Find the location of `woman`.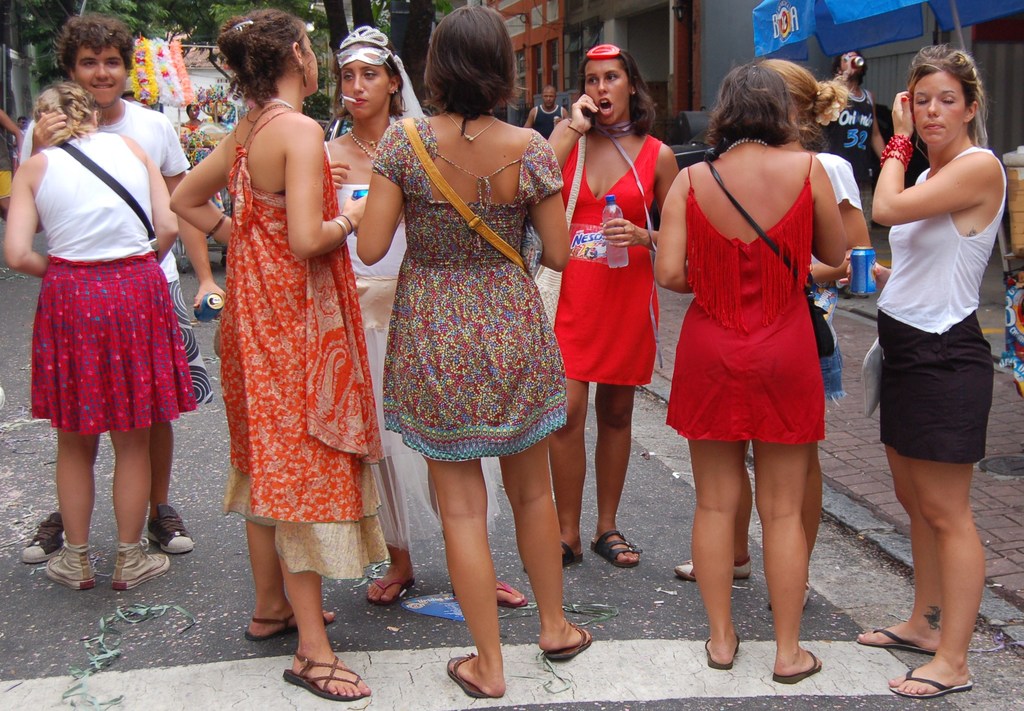
Location: locate(536, 40, 689, 561).
